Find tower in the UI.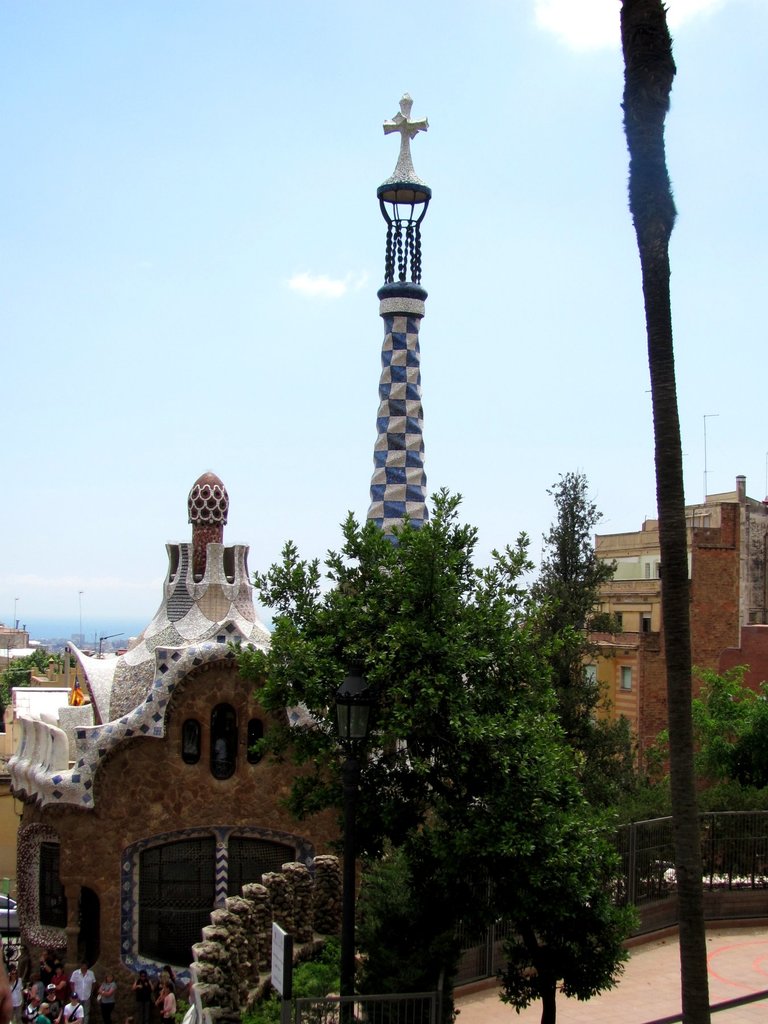
UI element at <region>348, 97, 465, 566</region>.
